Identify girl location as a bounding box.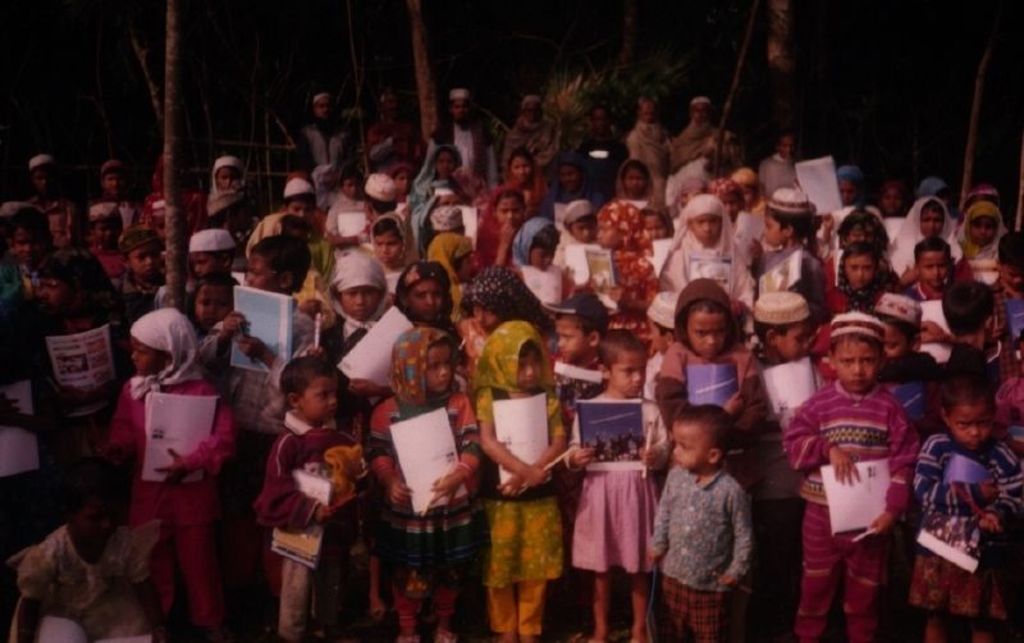
659,195,754,336.
